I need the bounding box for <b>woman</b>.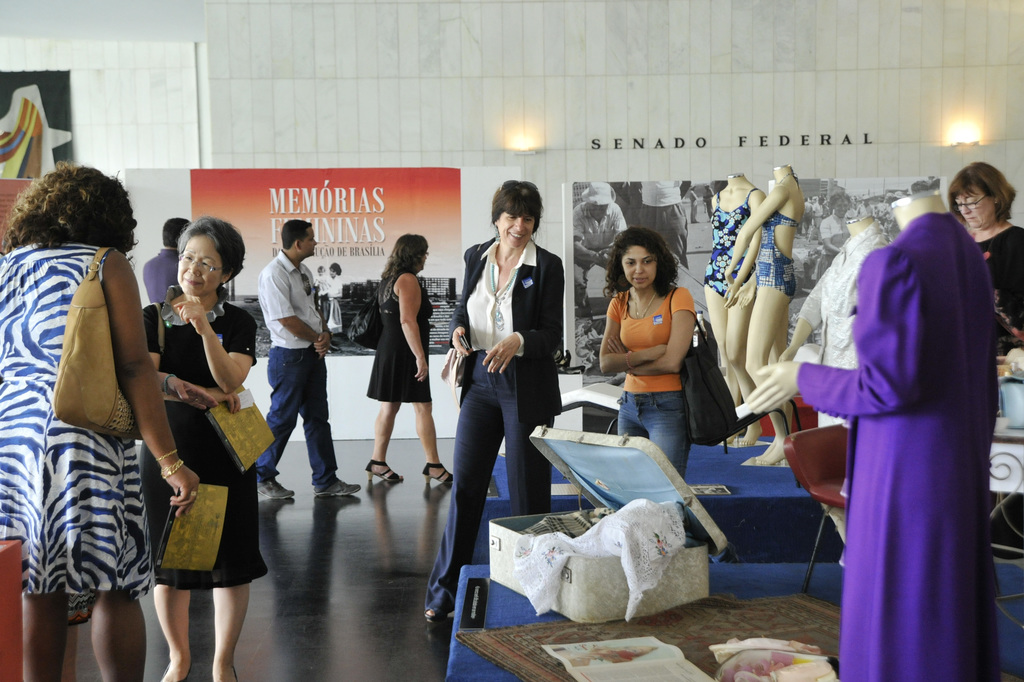
Here it is: 422,179,564,625.
